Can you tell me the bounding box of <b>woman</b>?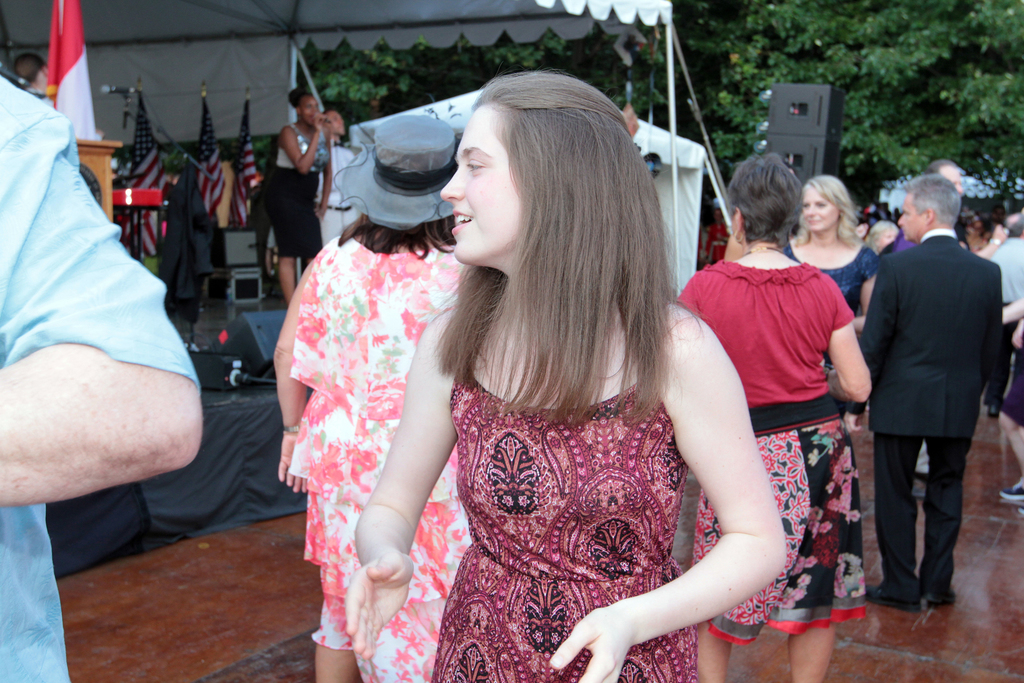
BBox(676, 156, 872, 682).
